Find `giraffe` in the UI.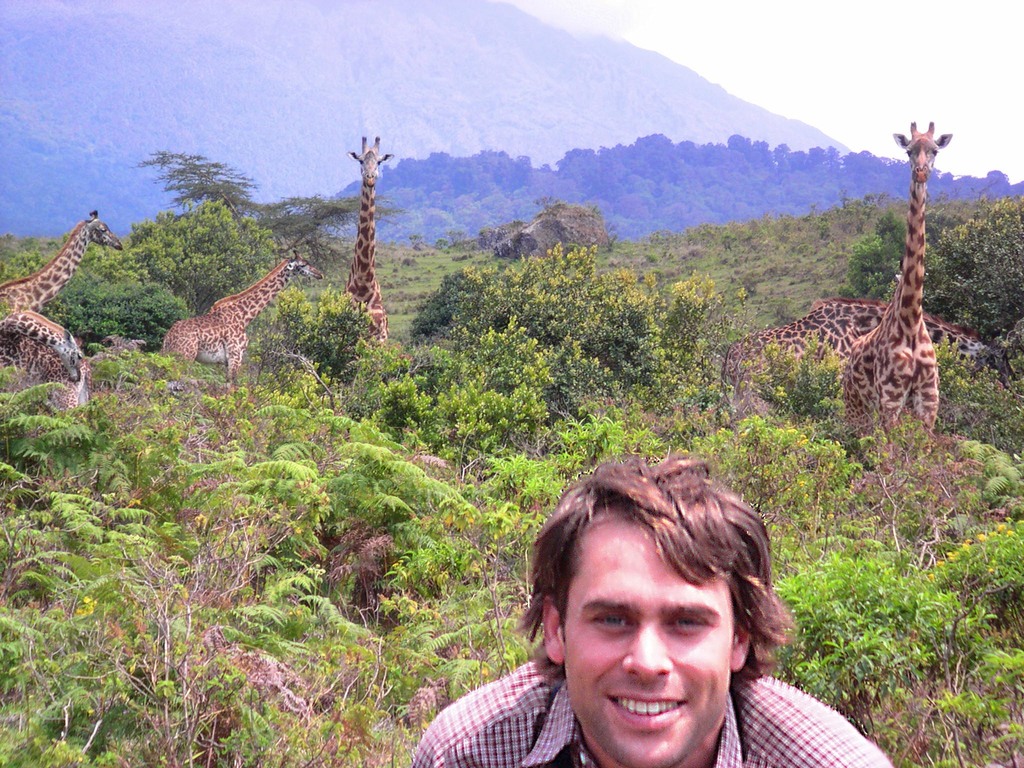
UI element at bbox(0, 210, 125, 320).
